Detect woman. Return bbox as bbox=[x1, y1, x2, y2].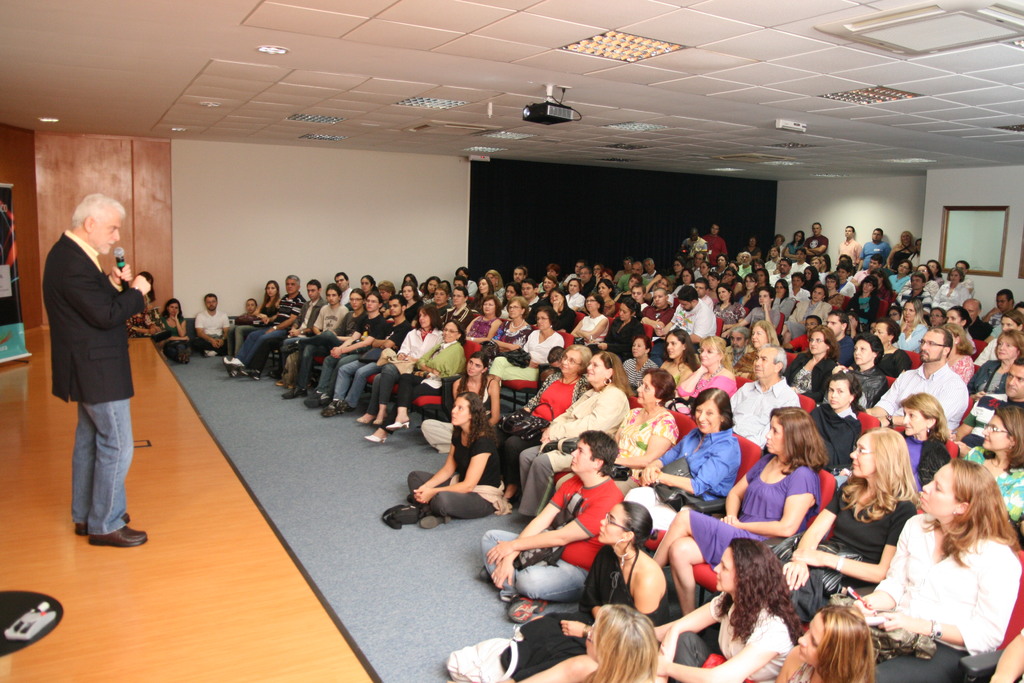
bbox=[712, 284, 744, 331].
